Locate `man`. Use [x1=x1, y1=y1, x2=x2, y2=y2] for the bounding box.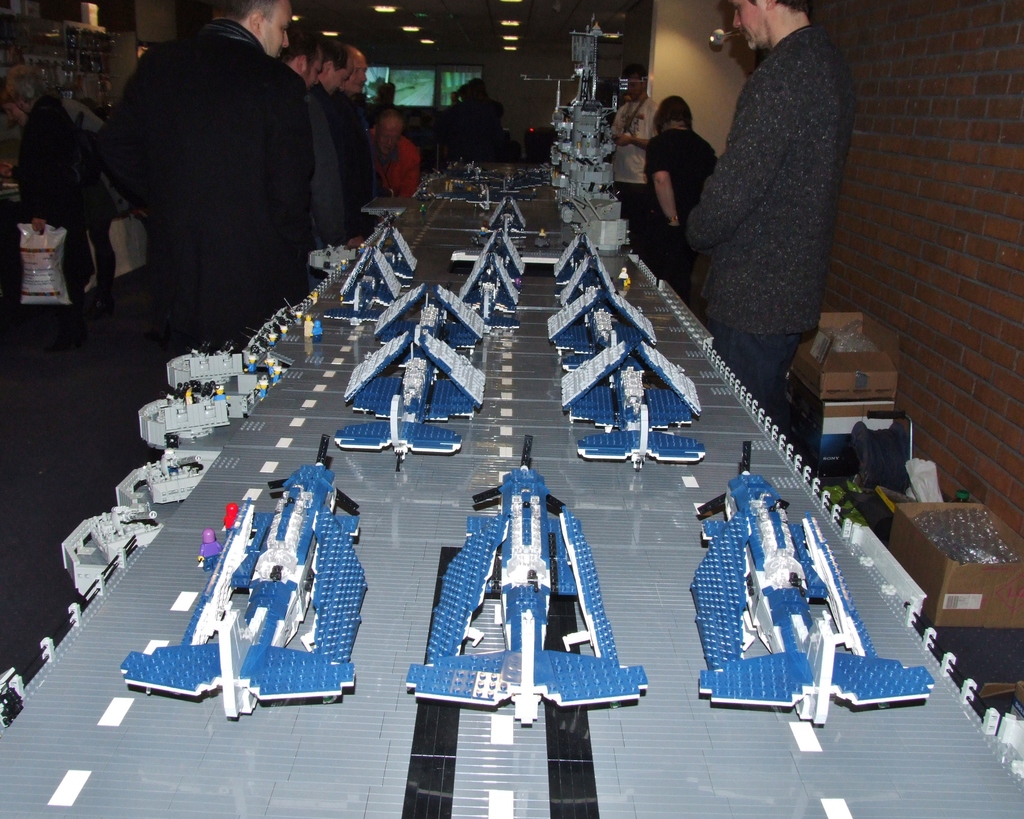
[x1=75, y1=6, x2=368, y2=352].
